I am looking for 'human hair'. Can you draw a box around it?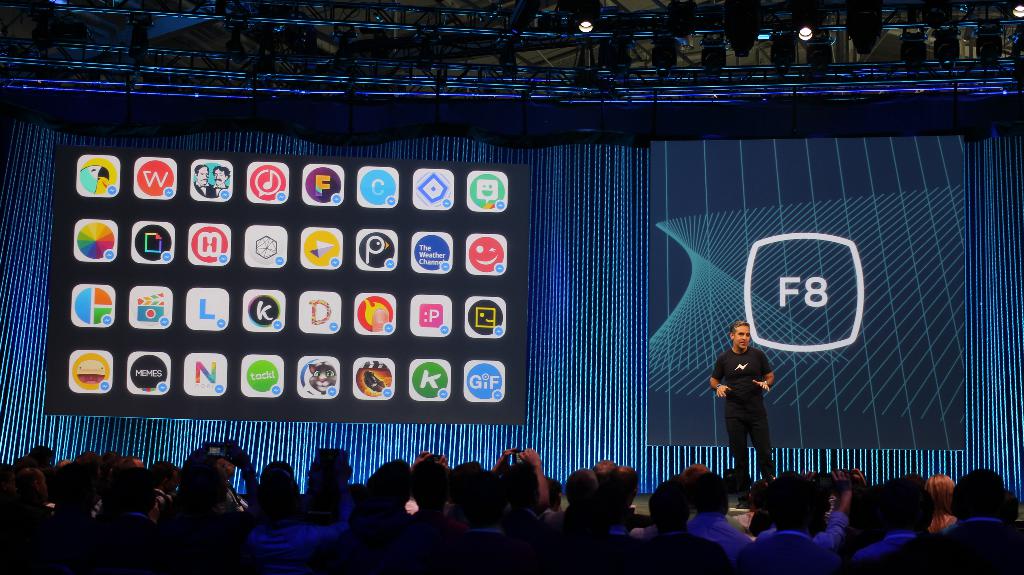
Sure, the bounding box is 196,164,207,174.
